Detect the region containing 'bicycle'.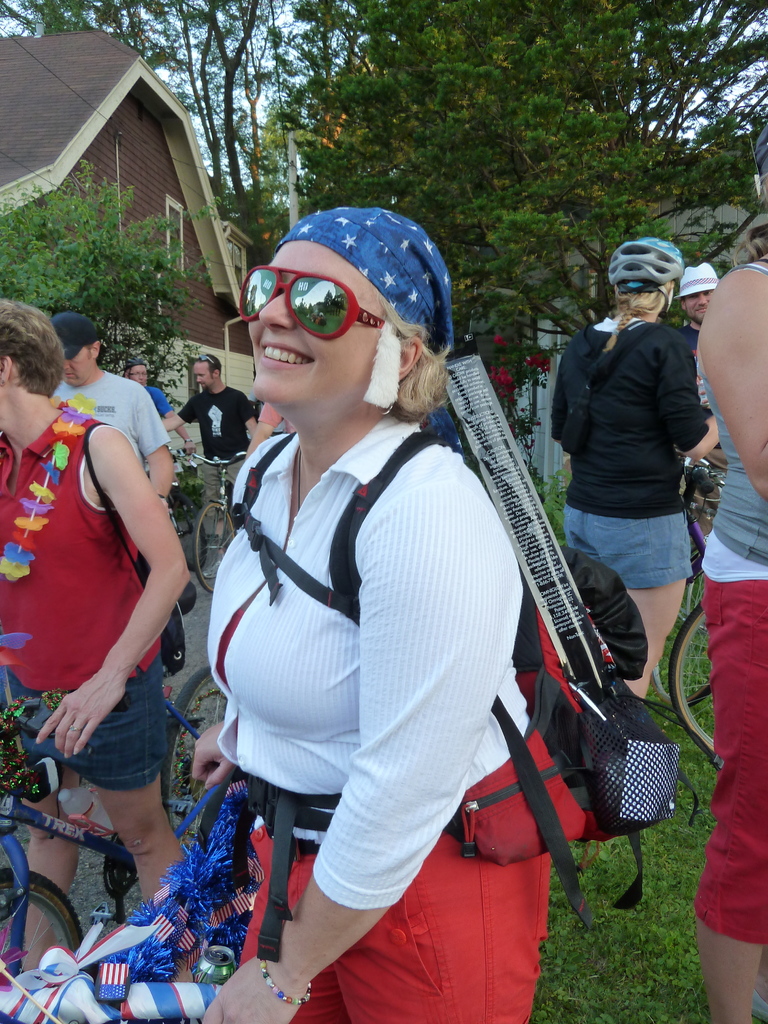
rect(584, 449, 756, 757).
